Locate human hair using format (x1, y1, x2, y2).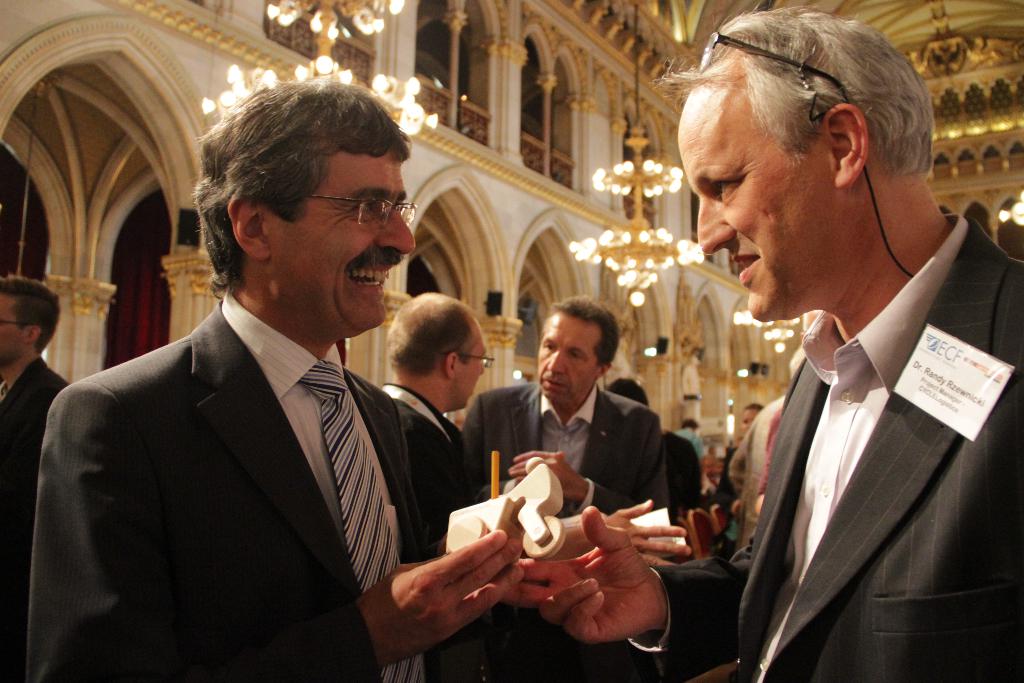
(385, 296, 476, 376).
